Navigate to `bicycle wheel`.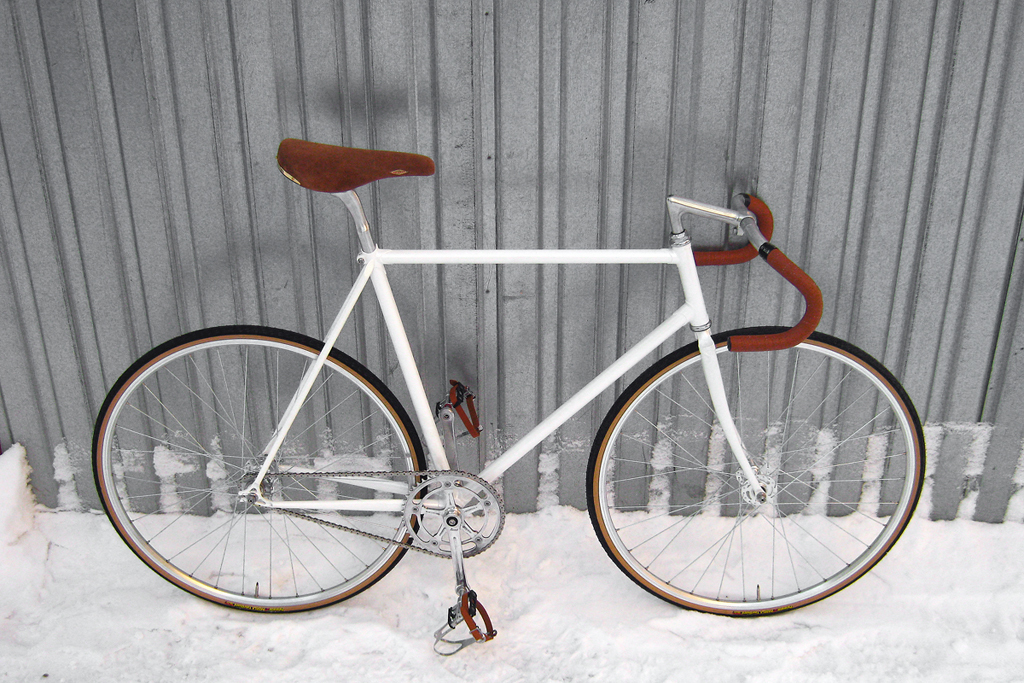
Navigation target: 86/331/455/626.
